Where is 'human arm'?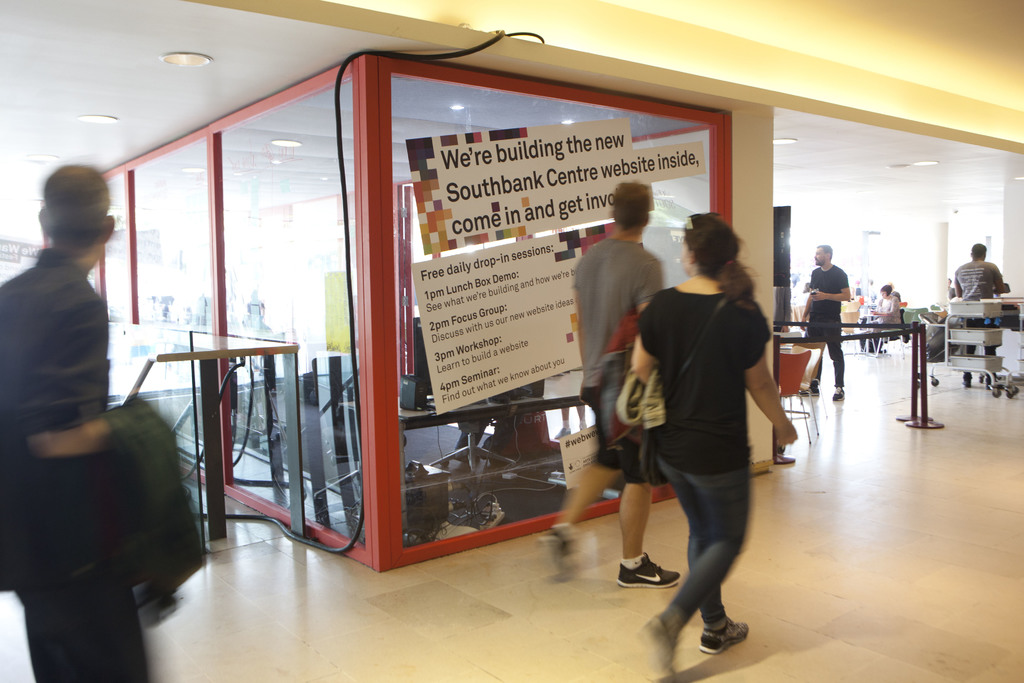
crop(634, 263, 673, 320).
